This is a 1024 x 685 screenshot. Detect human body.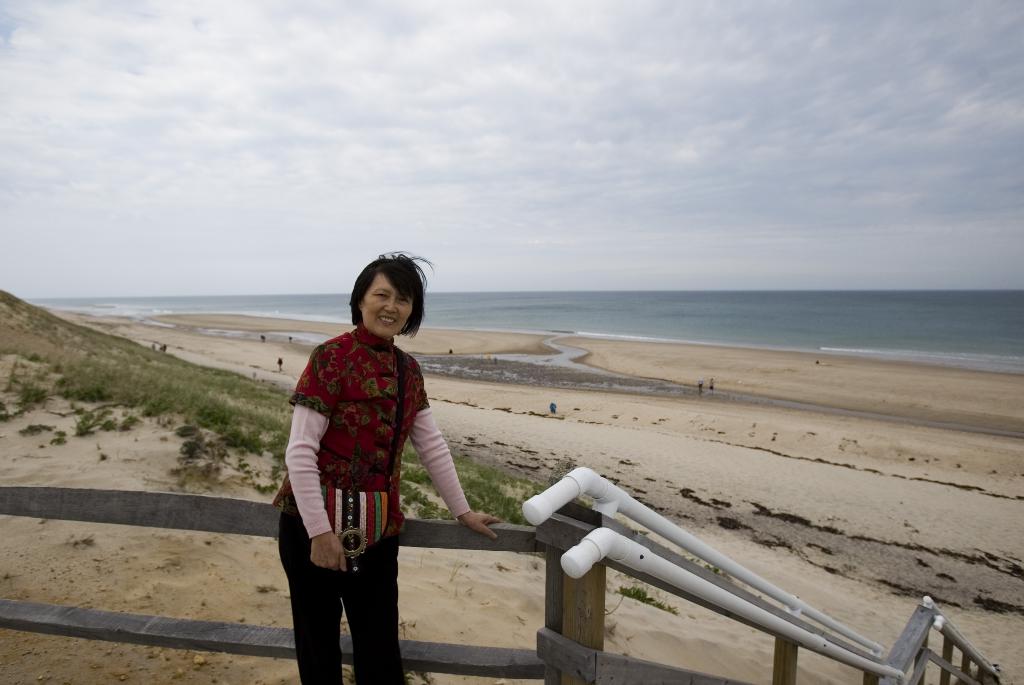
[left=277, top=249, right=499, bottom=684].
